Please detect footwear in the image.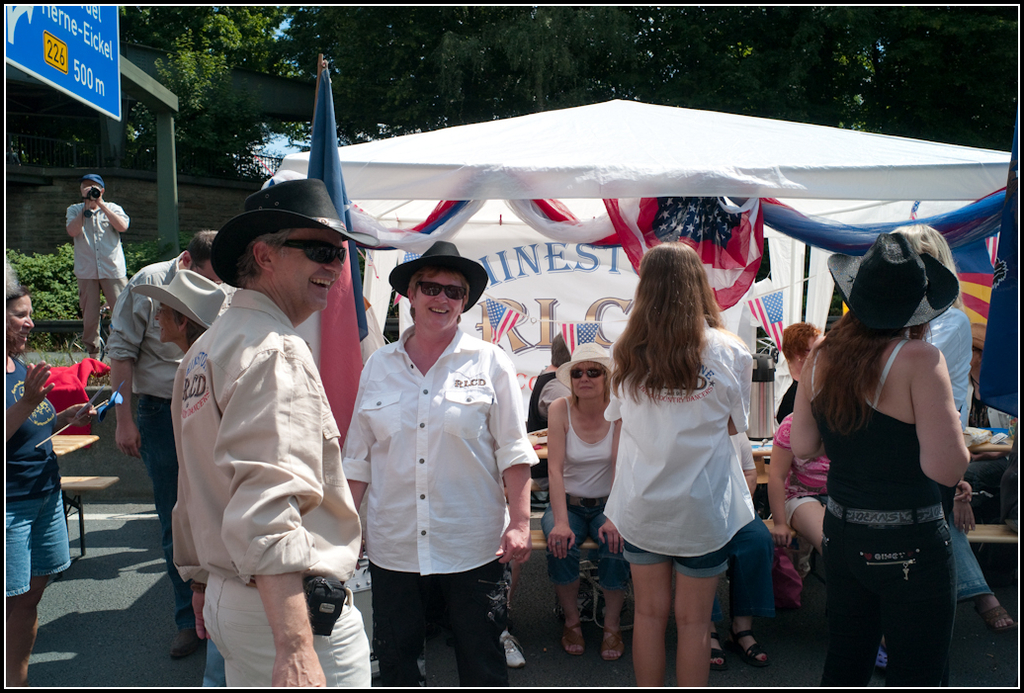
pyautogui.locateOnScreen(973, 602, 1010, 623).
